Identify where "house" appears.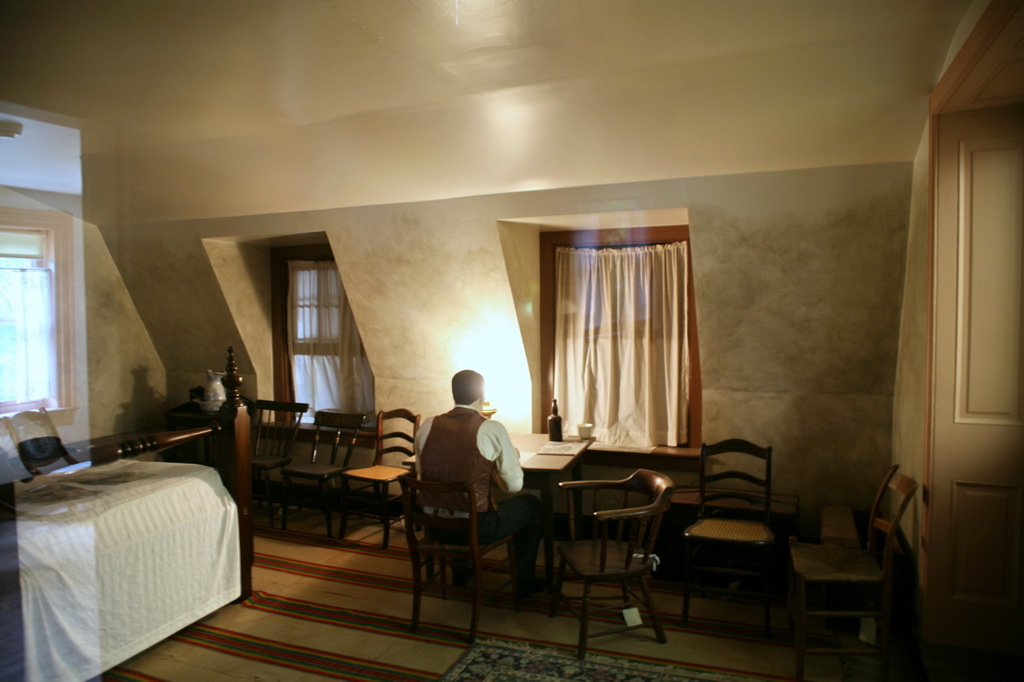
Appears at <box>0,0,1023,681</box>.
